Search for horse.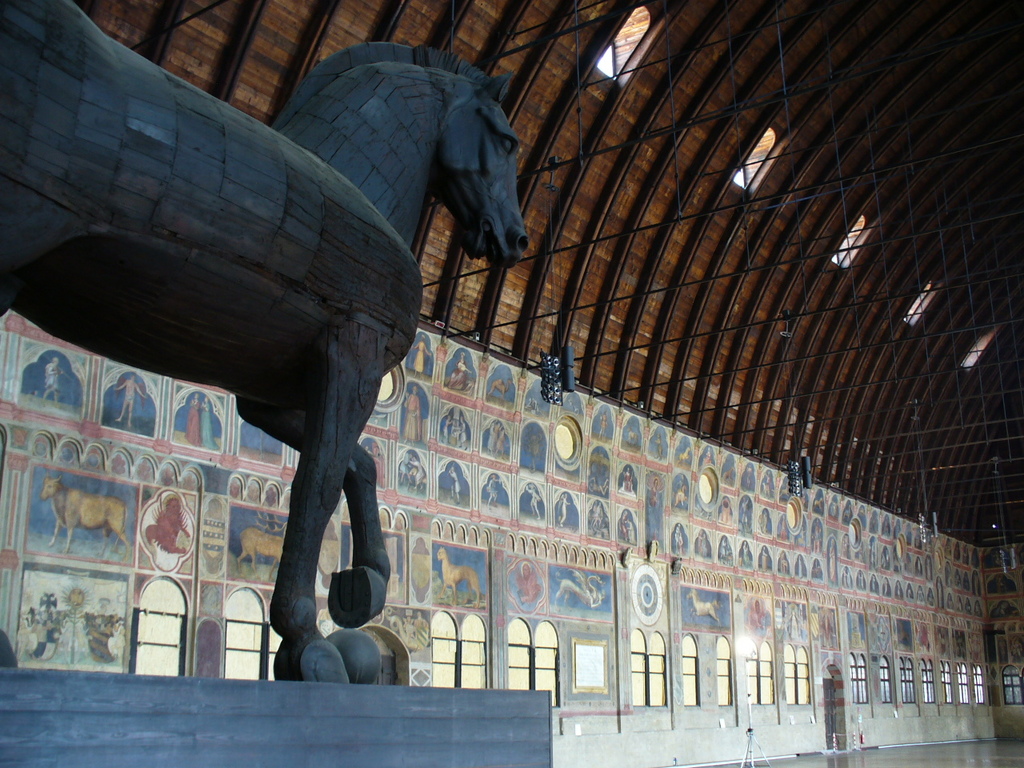
Found at 0:0:532:686.
